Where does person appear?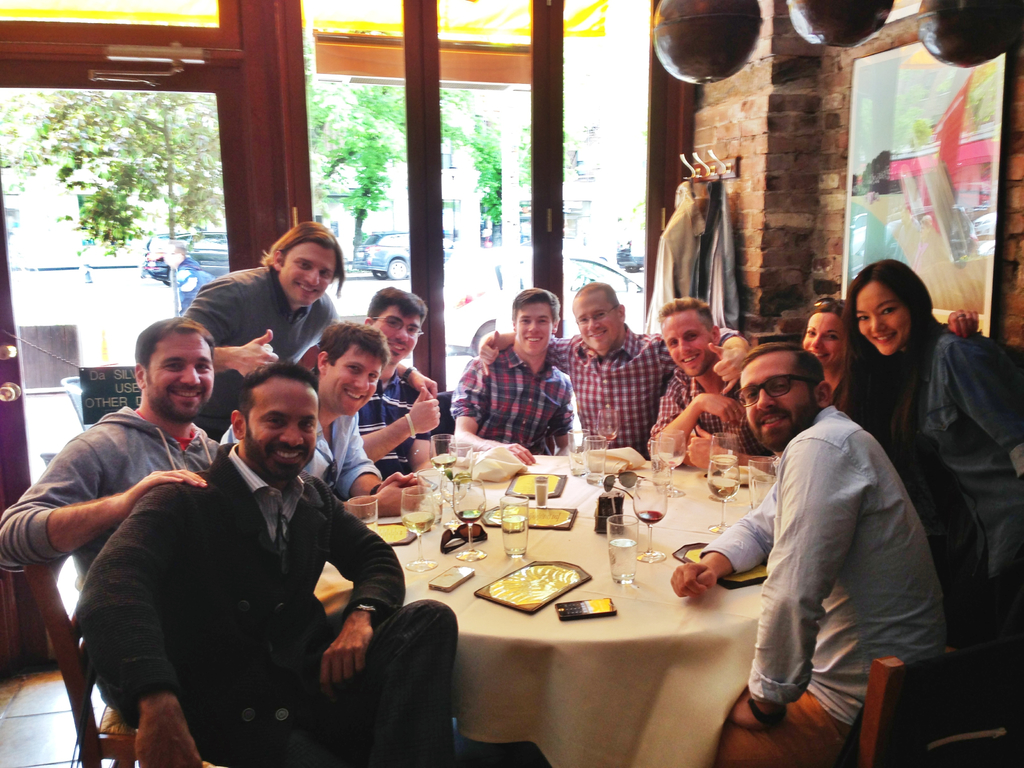
Appears at [69,360,461,767].
